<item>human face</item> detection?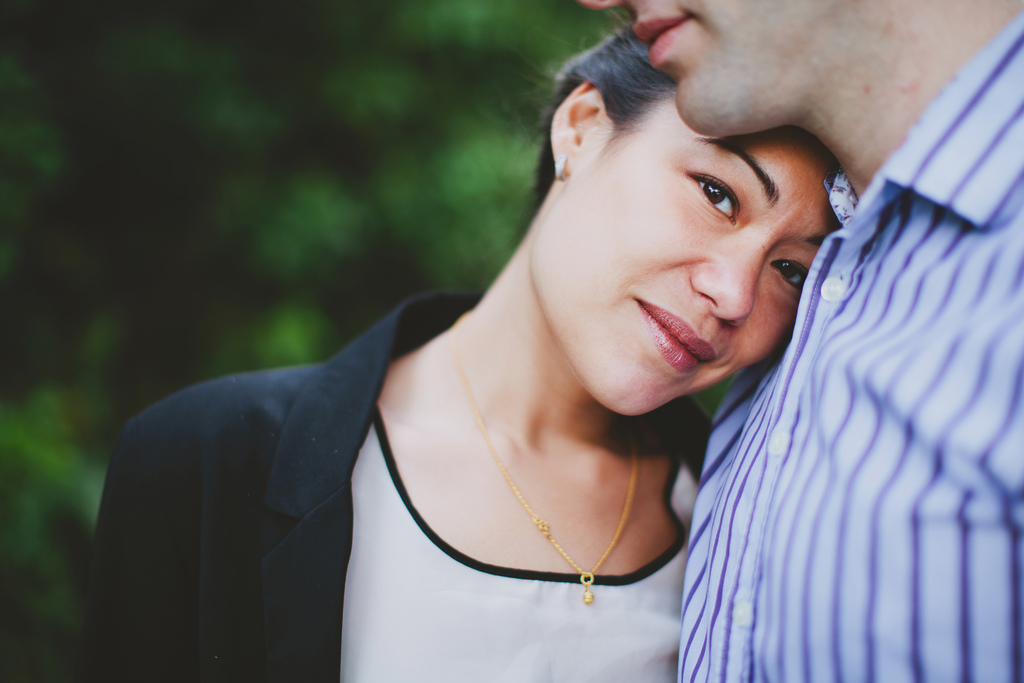
crop(527, 102, 838, 415)
